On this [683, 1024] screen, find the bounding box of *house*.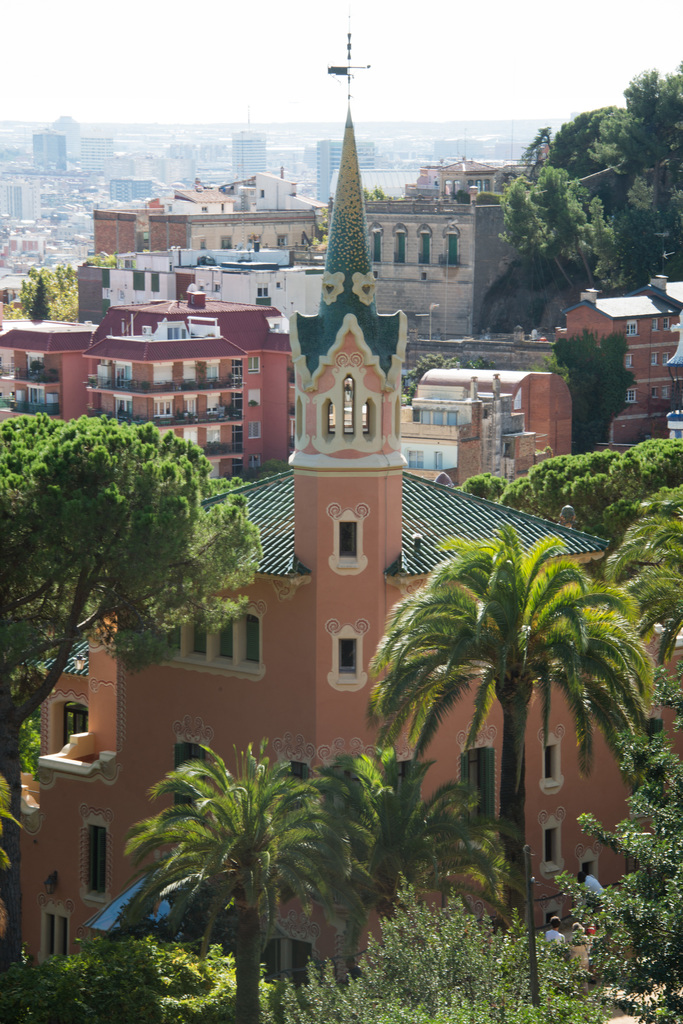
Bounding box: pyautogui.locateOnScreen(184, 257, 333, 316).
